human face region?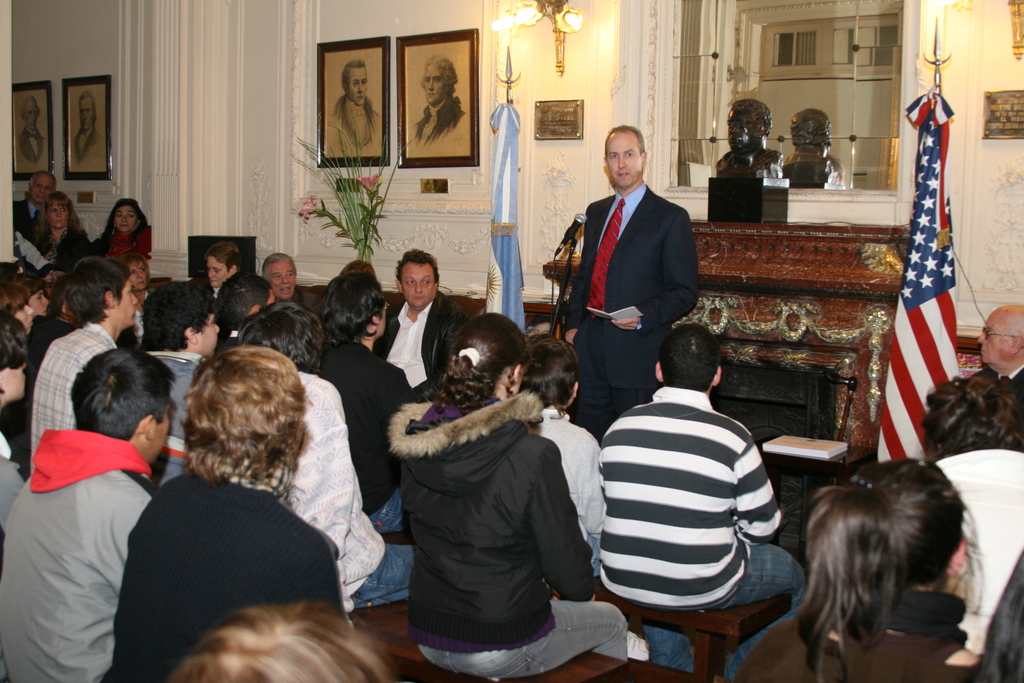
bbox=(116, 277, 138, 325)
